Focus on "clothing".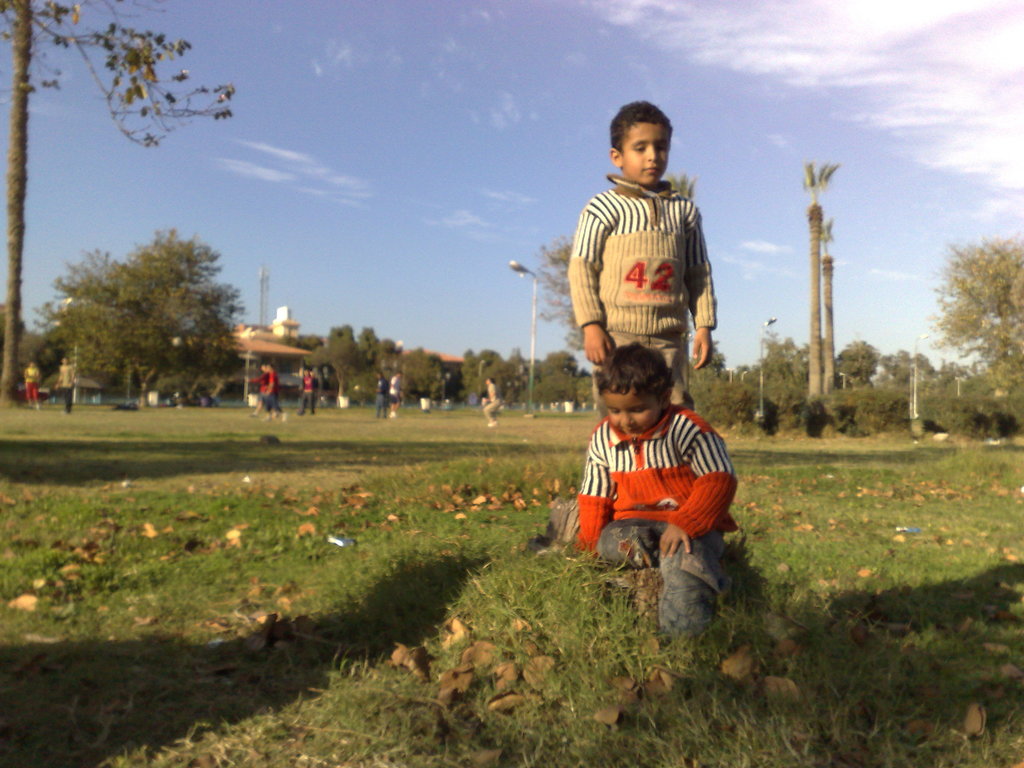
Focused at {"x1": 567, "y1": 170, "x2": 719, "y2": 409}.
